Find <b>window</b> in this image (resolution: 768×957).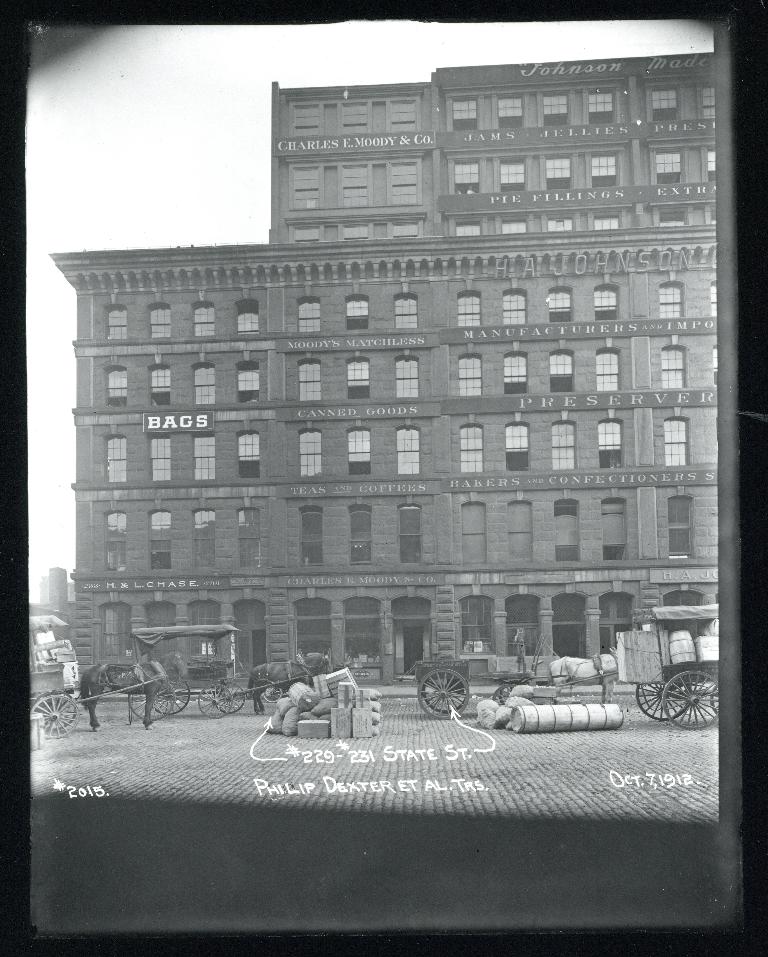
select_region(503, 218, 523, 230).
